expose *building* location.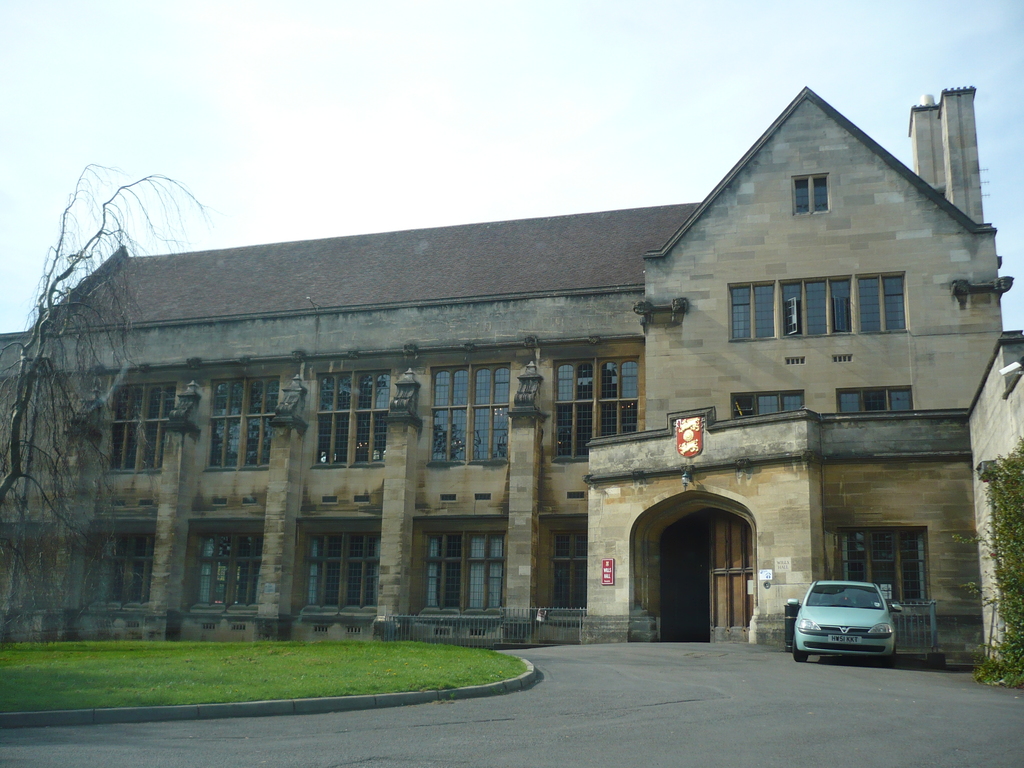
Exposed at [0,85,1023,668].
